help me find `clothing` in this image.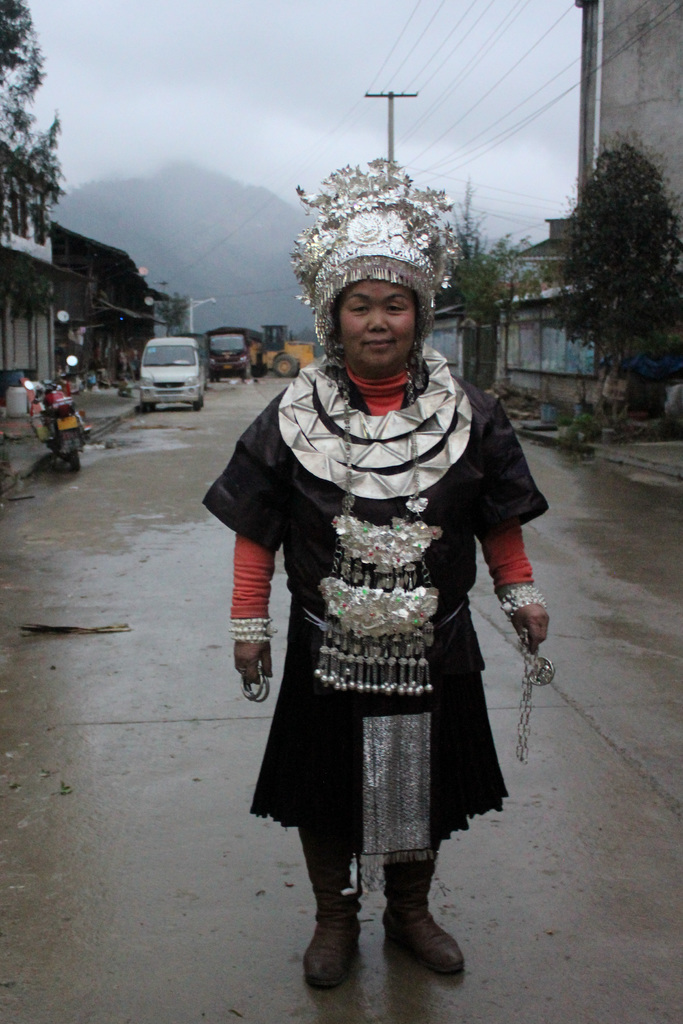
Found it: region(229, 395, 552, 859).
